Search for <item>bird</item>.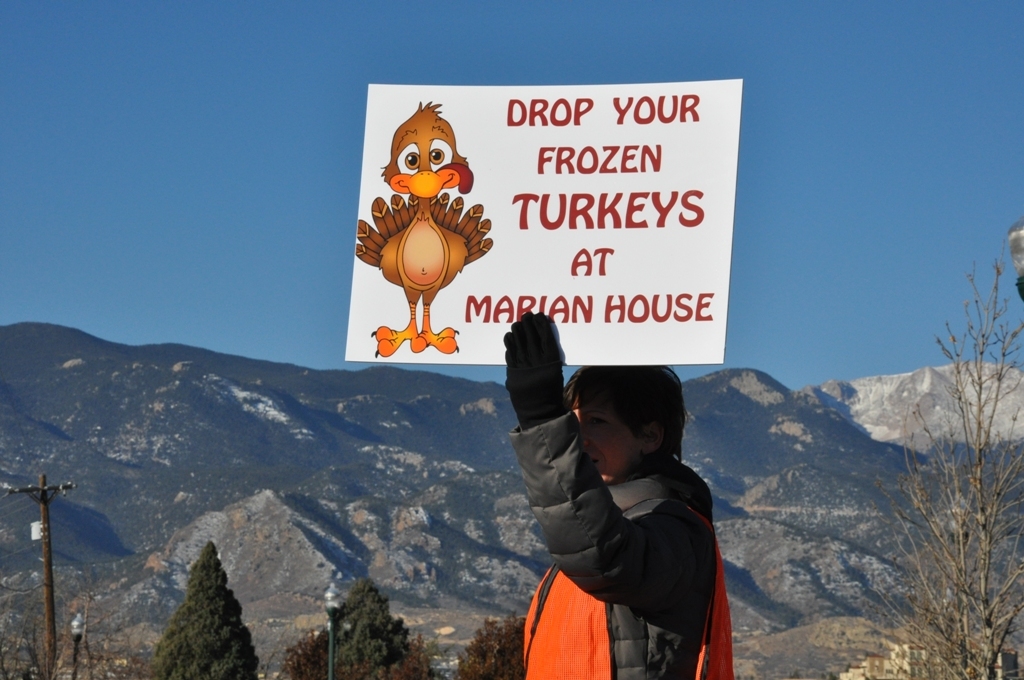
Found at (left=363, top=124, right=487, bottom=348).
